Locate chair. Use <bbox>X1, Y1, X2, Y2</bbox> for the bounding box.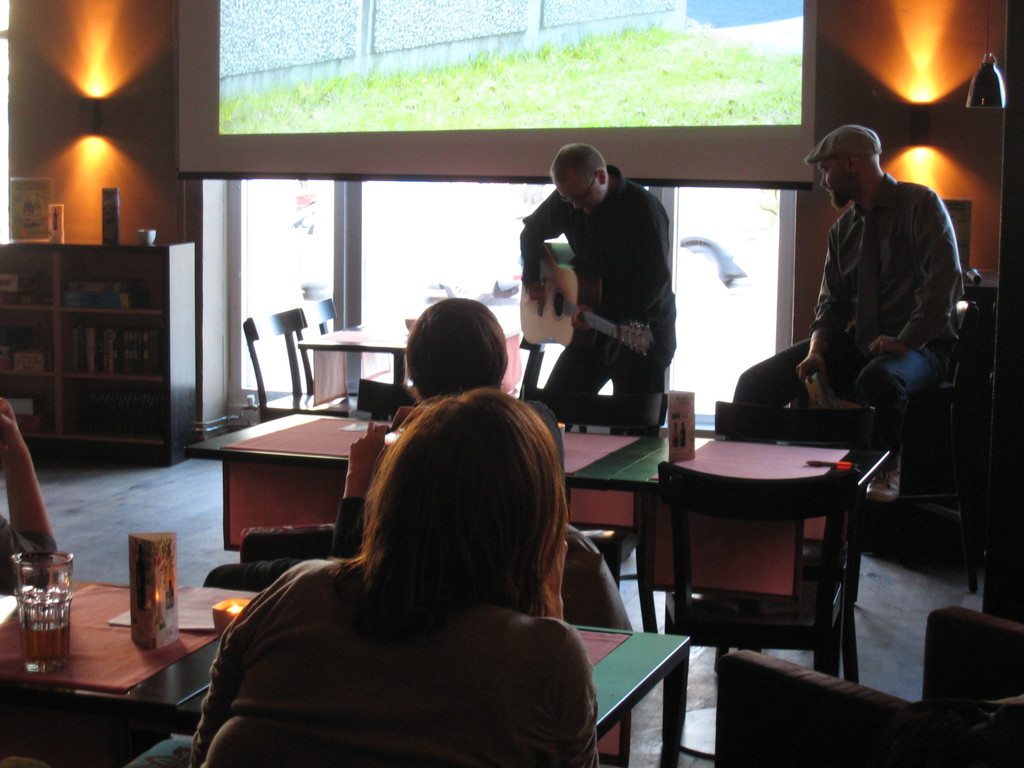
<bbox>243, 306, 348, 421</bbox>.
